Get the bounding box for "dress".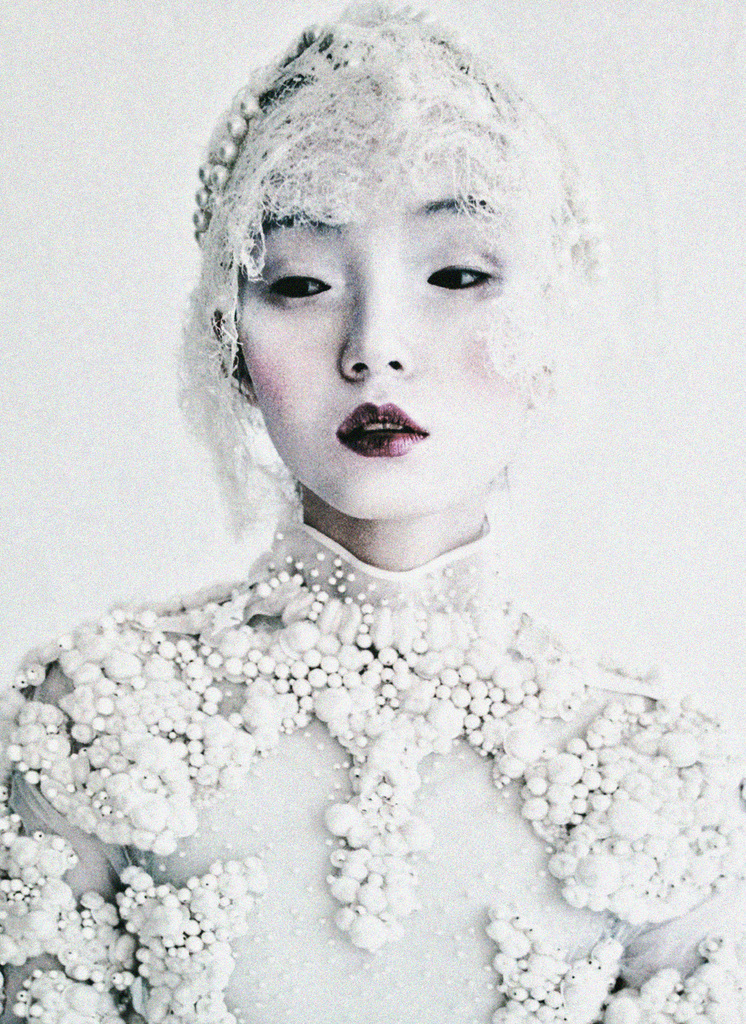
left=0, top=516, right=745, bottom=1023.
